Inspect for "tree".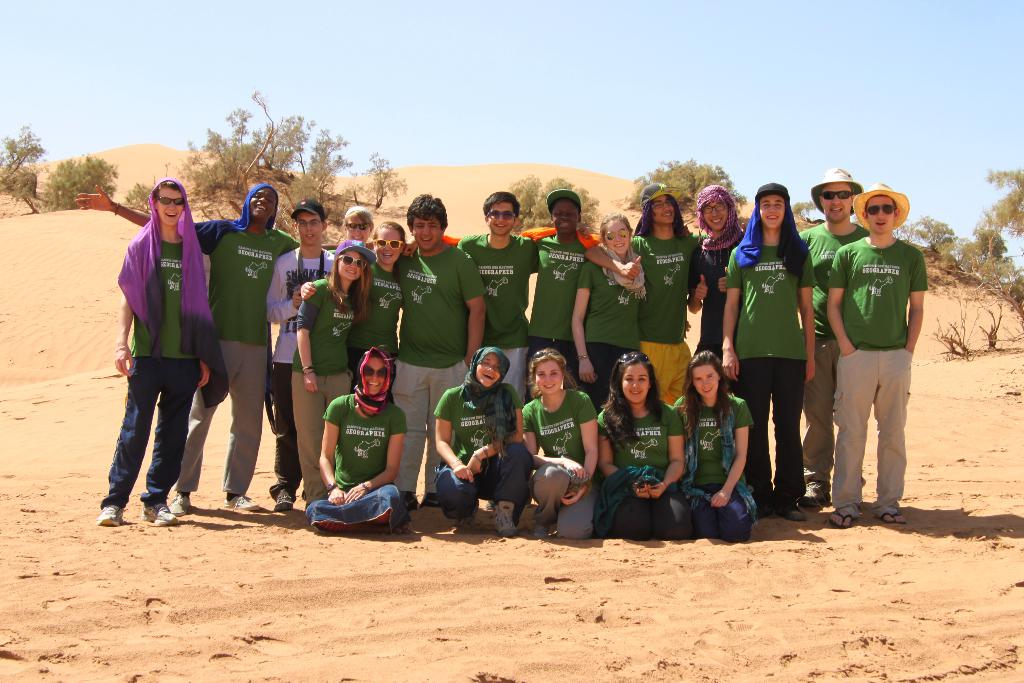
Inspection: bbox(0, 114, 40, 211).
